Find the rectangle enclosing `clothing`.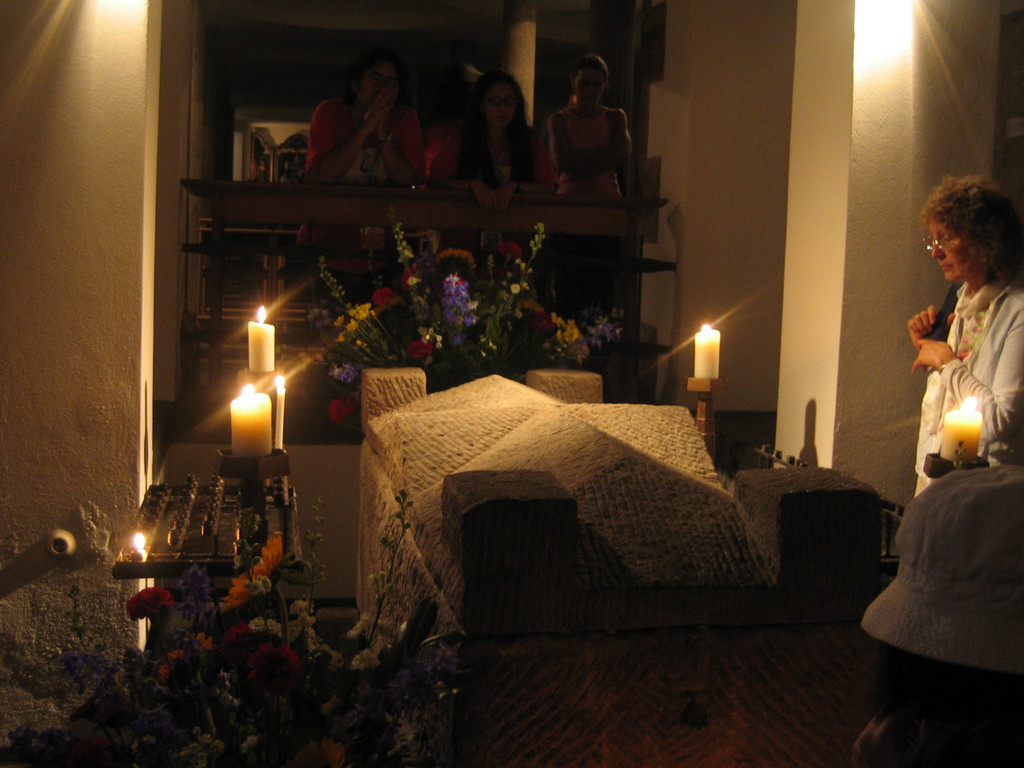
BBox(559, 107, 632, 311).
